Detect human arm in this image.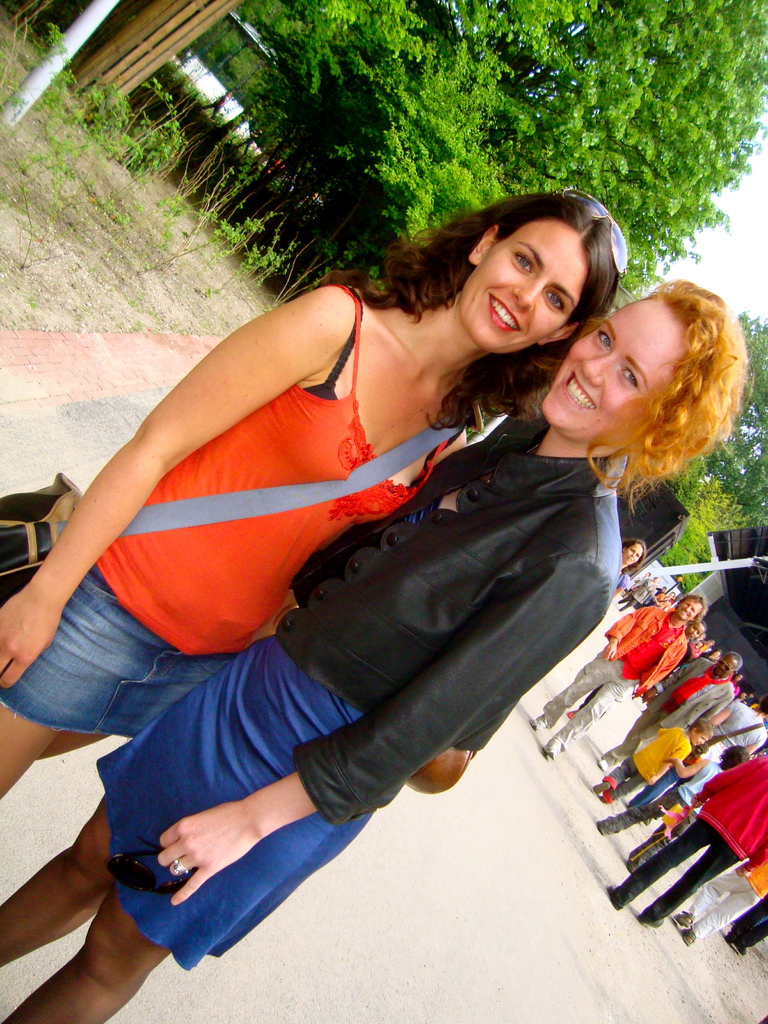
Detection: [left=686, top=752, right=763, bottom=810].
